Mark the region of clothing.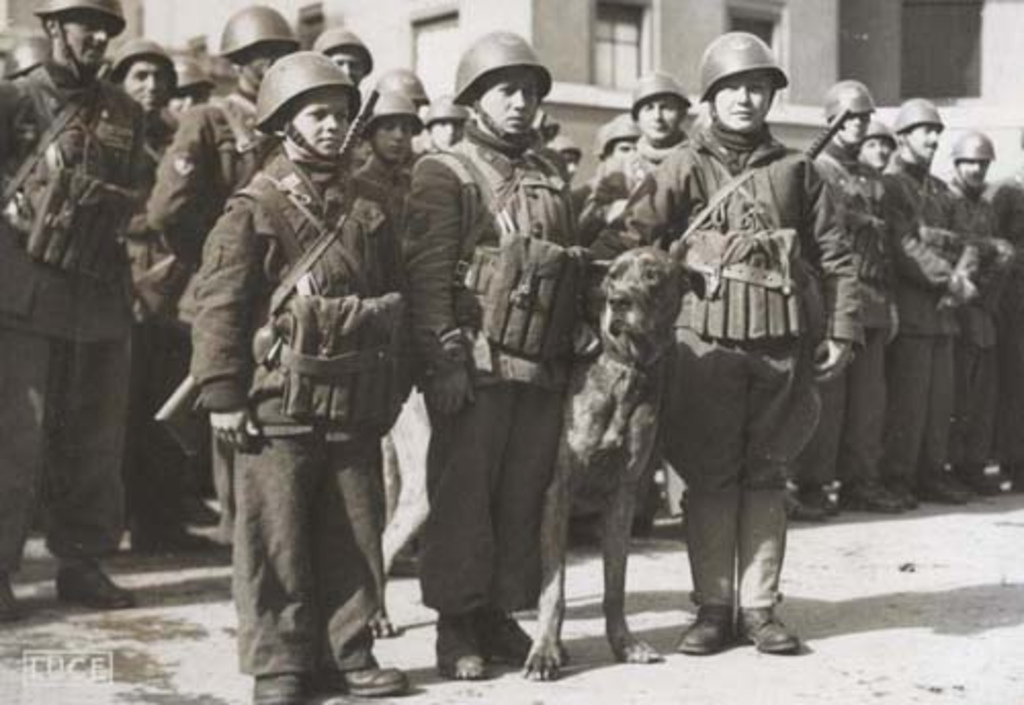
Region: <box>879,158,981,473</box>.
